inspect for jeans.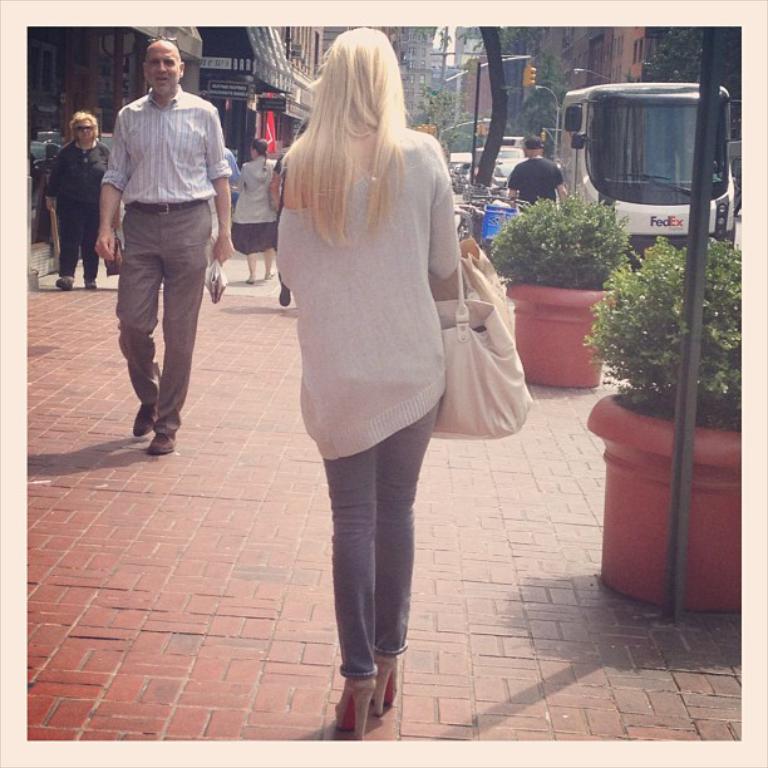
Inspection: left=114, top=200, right=215, bottom=427.
